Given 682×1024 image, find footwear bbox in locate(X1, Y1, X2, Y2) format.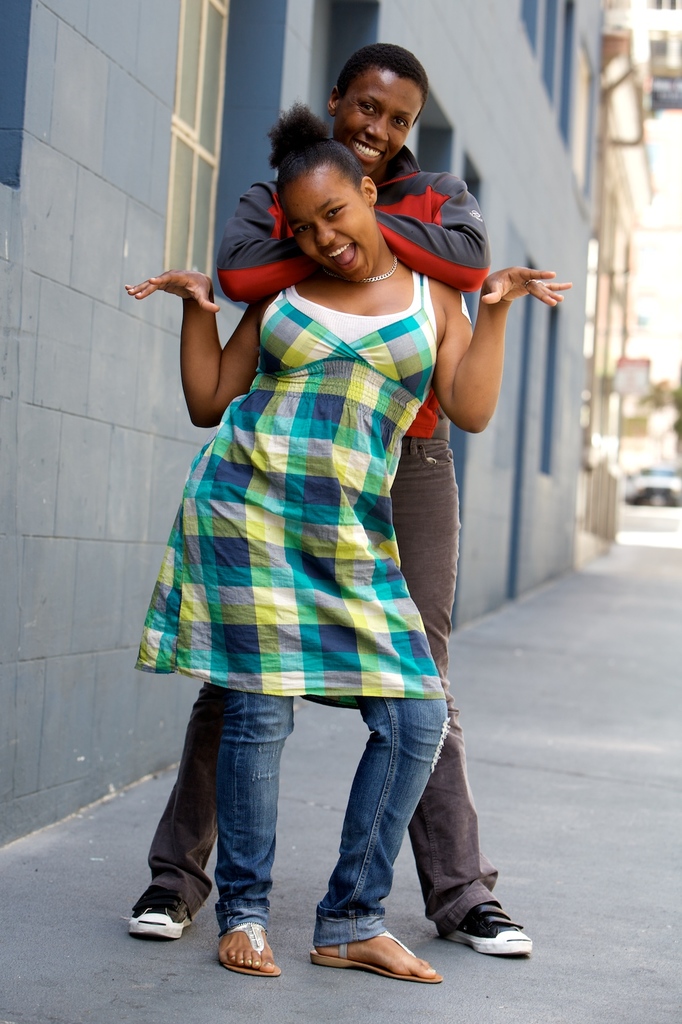
locate(117, 896, 204, 941).
